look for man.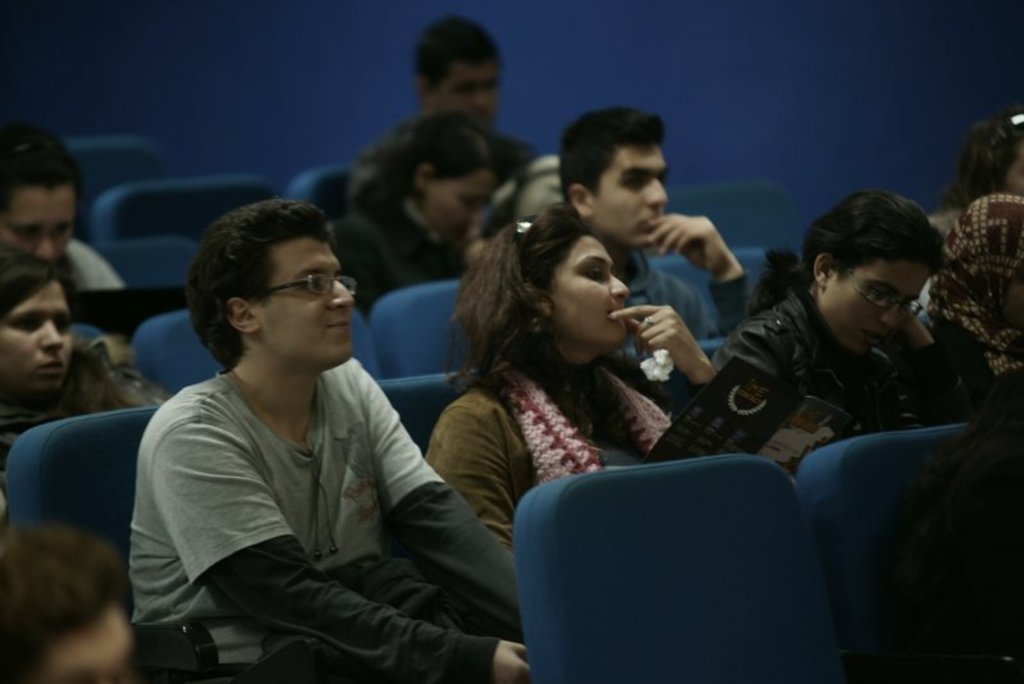
Found: select_region(556, 108, 750, 361).
